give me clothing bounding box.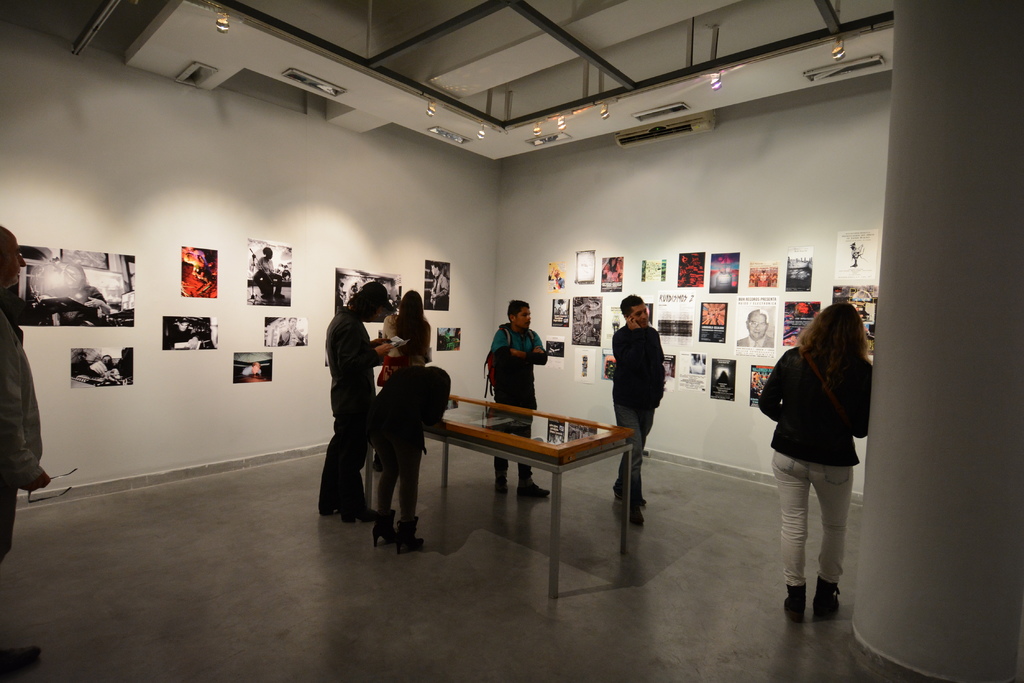
Rect(170, 328, 191, 351).
